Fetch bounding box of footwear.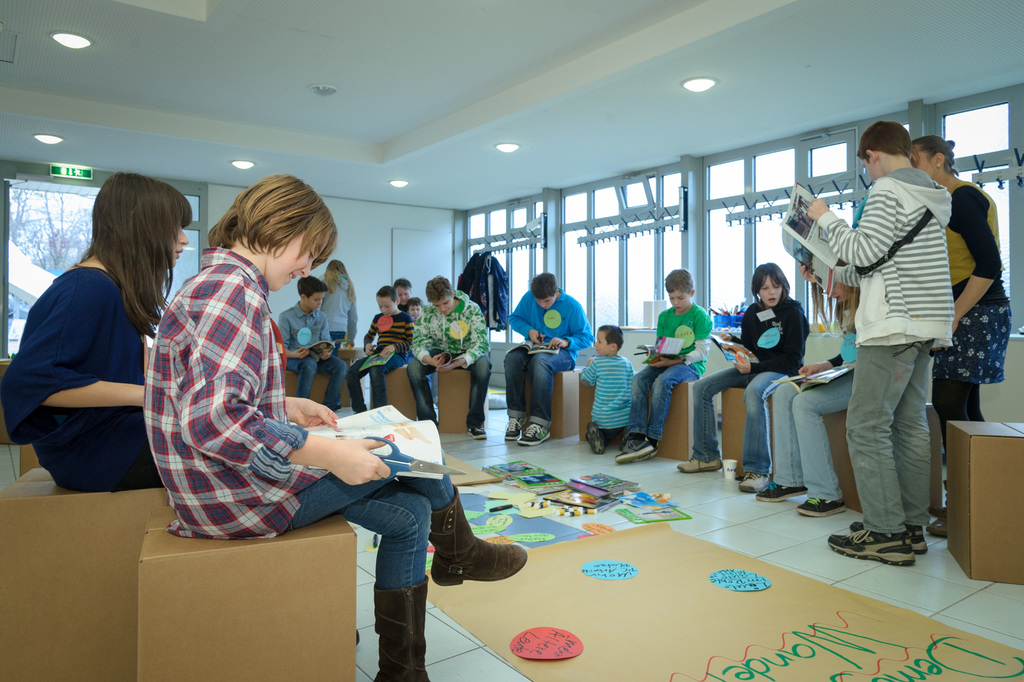
Bbox: pyautogui.locateOnScreen(792, 492, 850, 519).
